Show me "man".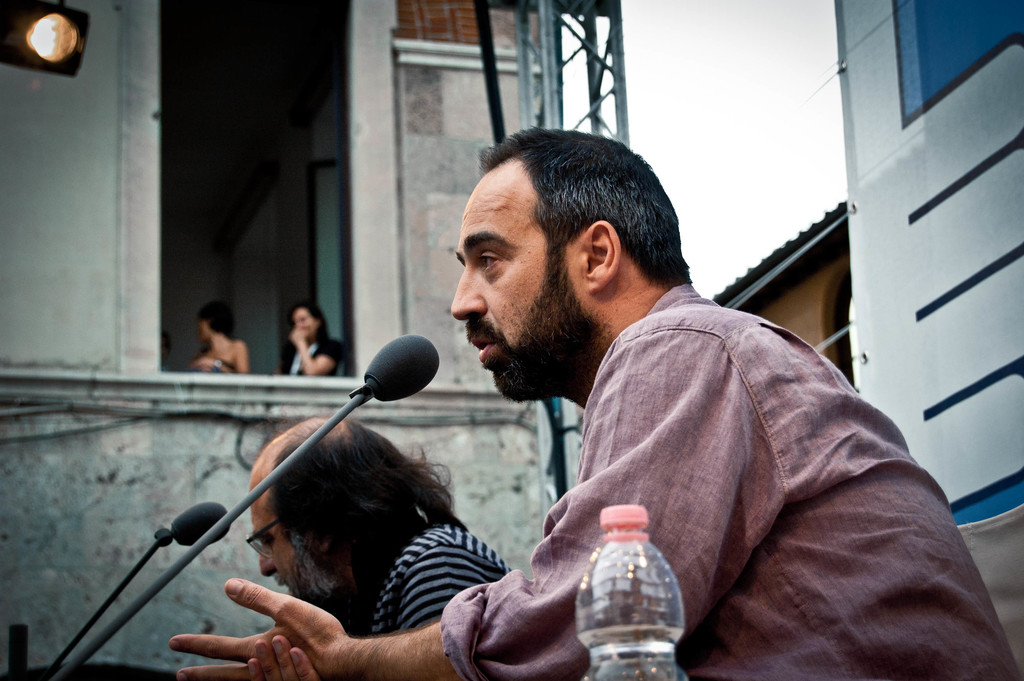
"man" is here: (x1=176, y1=129, x2=1023, y2=680).
